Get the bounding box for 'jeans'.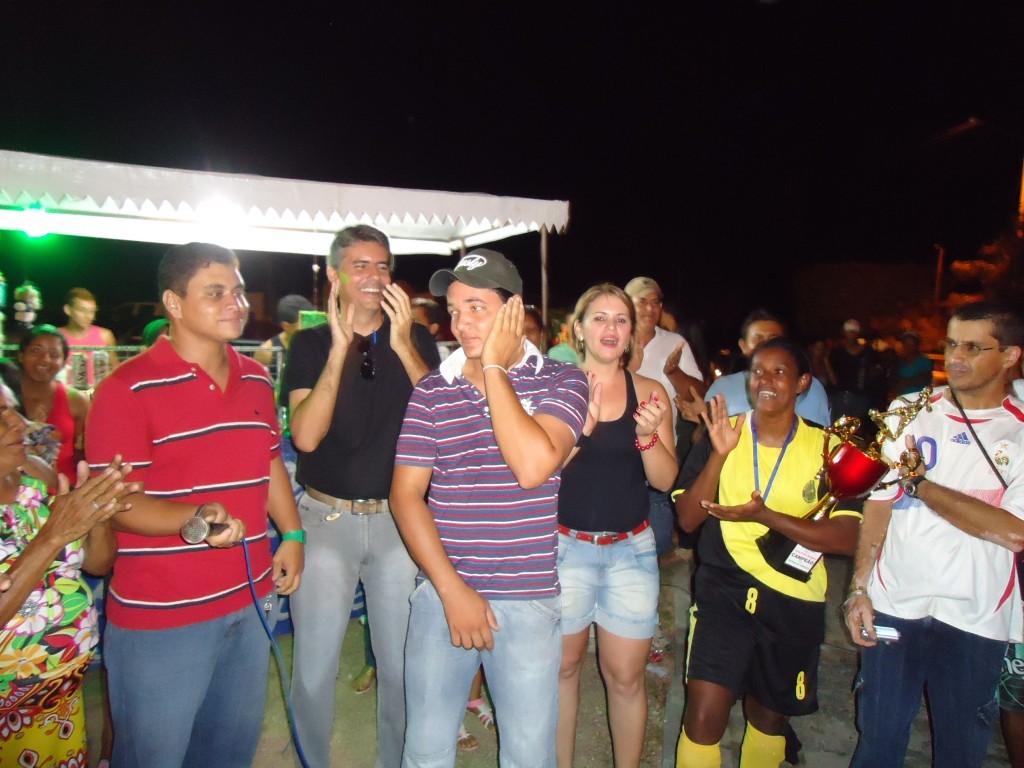
541 524 661 639.
